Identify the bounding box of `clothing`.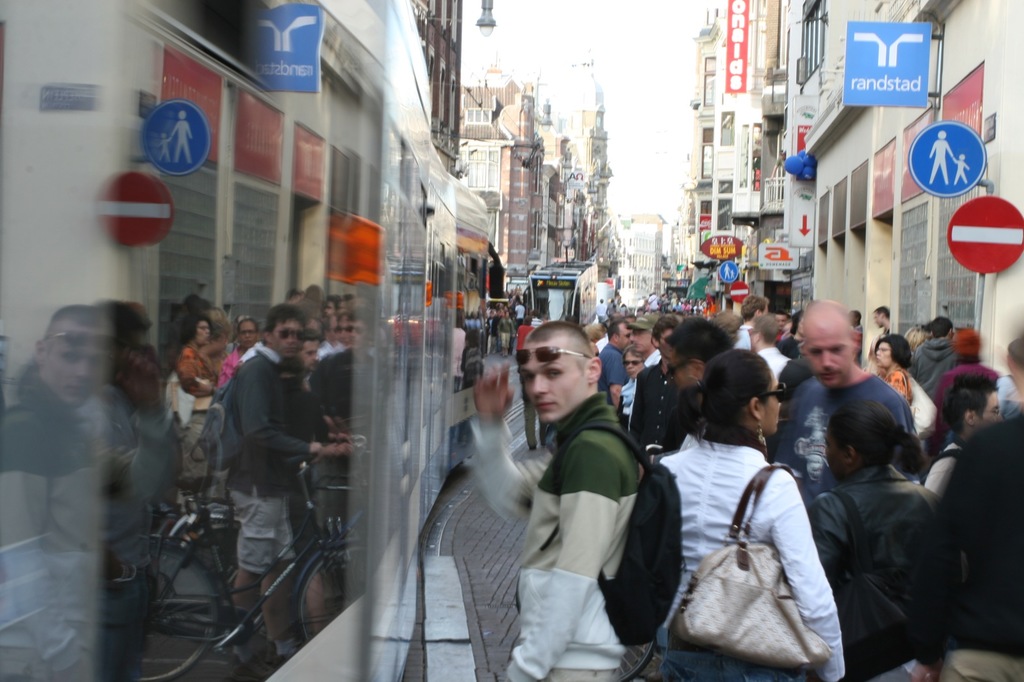
(left=775, top=369, right=915, bottom=498).
